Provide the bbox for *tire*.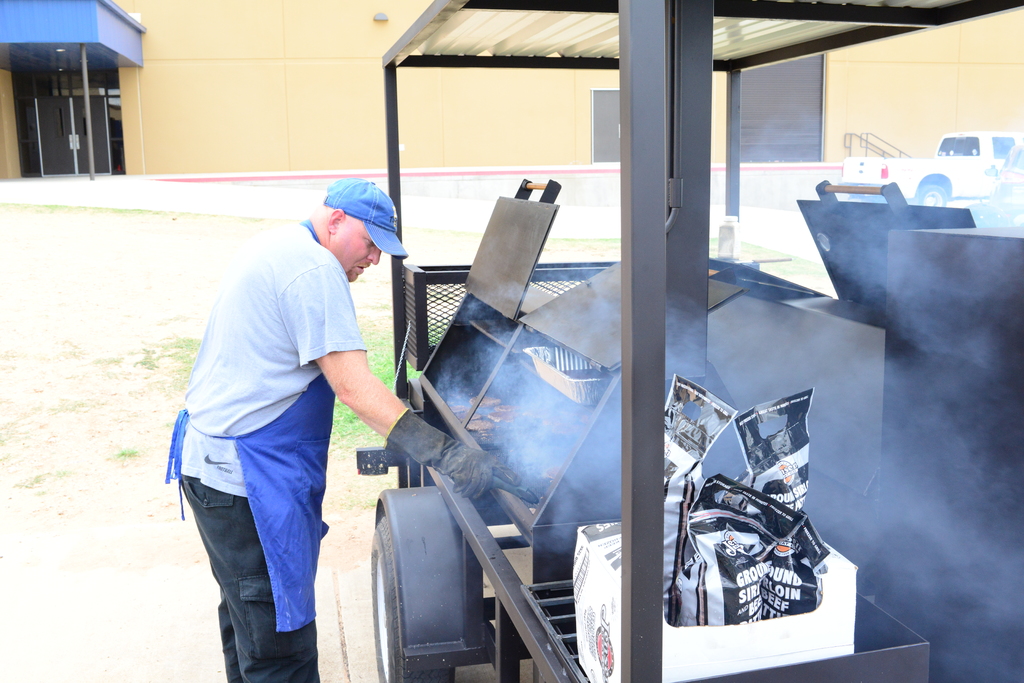
[915,184,950,211].
